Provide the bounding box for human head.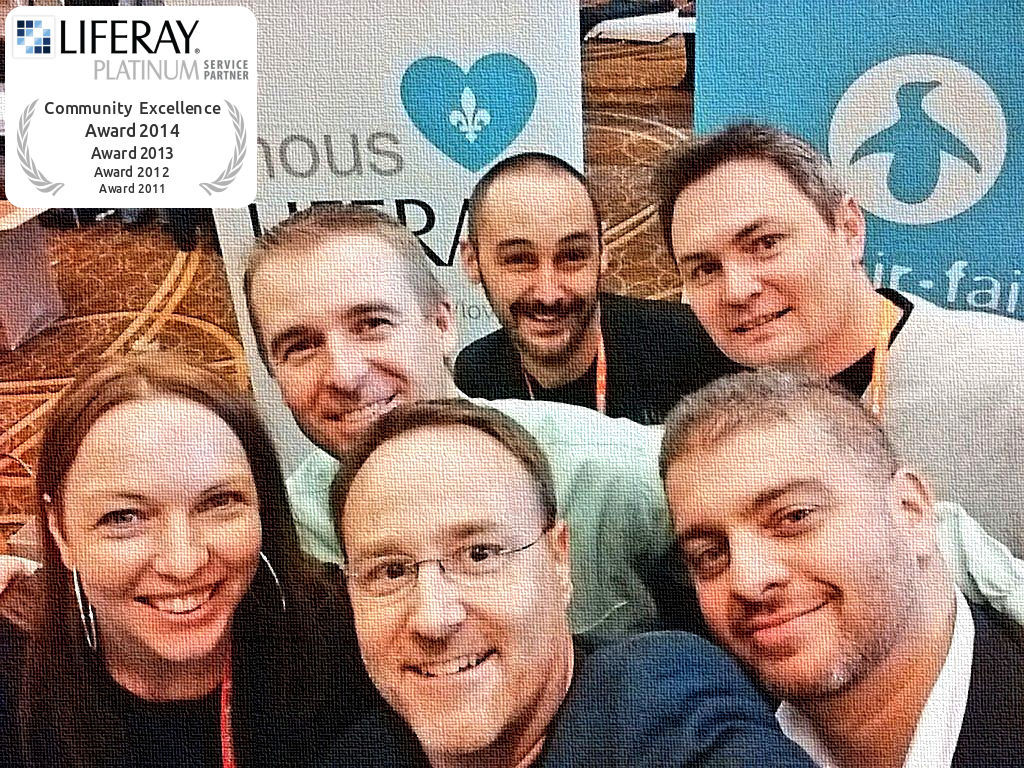
329,400,571,761.
